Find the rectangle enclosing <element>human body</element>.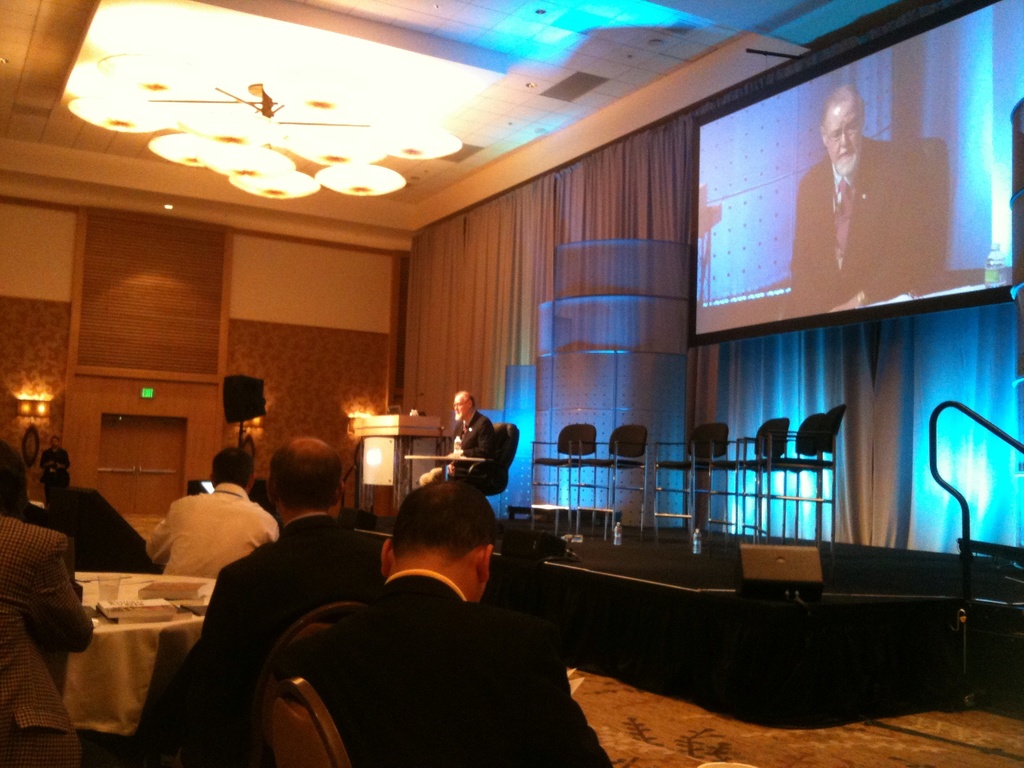
crop(260, 479, 614, 767).
